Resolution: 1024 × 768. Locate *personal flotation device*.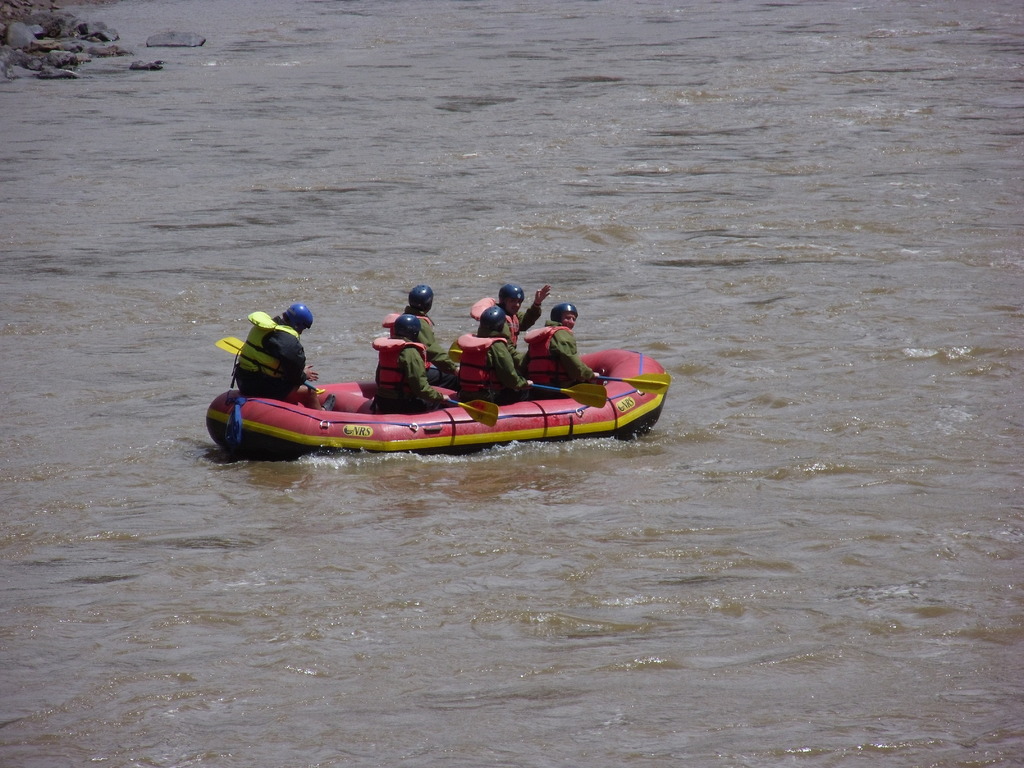
(460, 287, 522, 363).
